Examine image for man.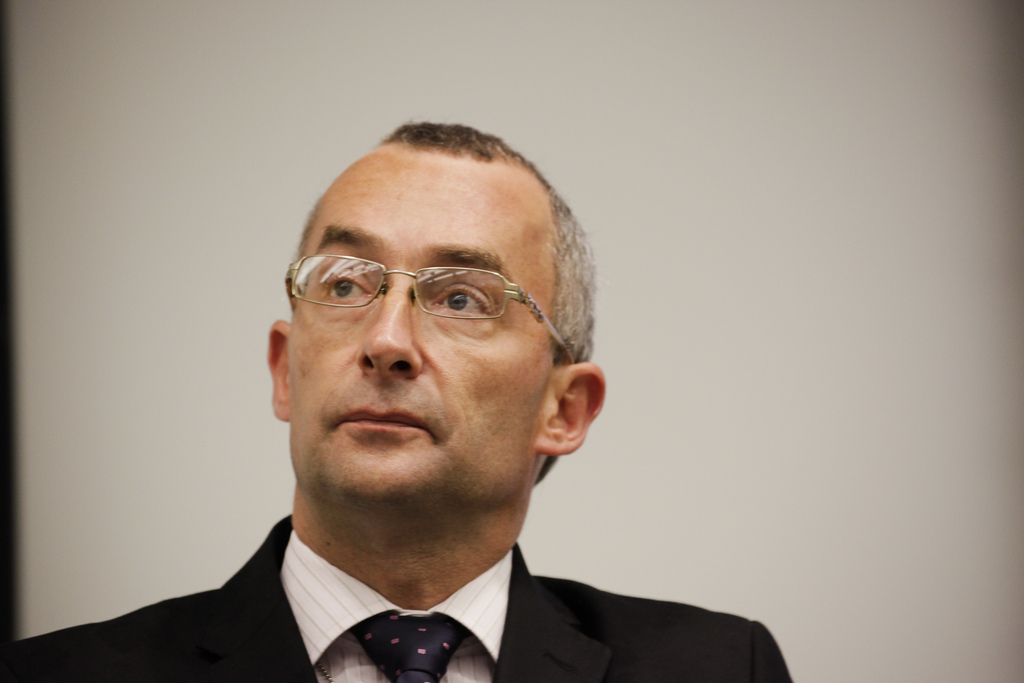
Examination result: bbox=(46, 122, 772, 682).
